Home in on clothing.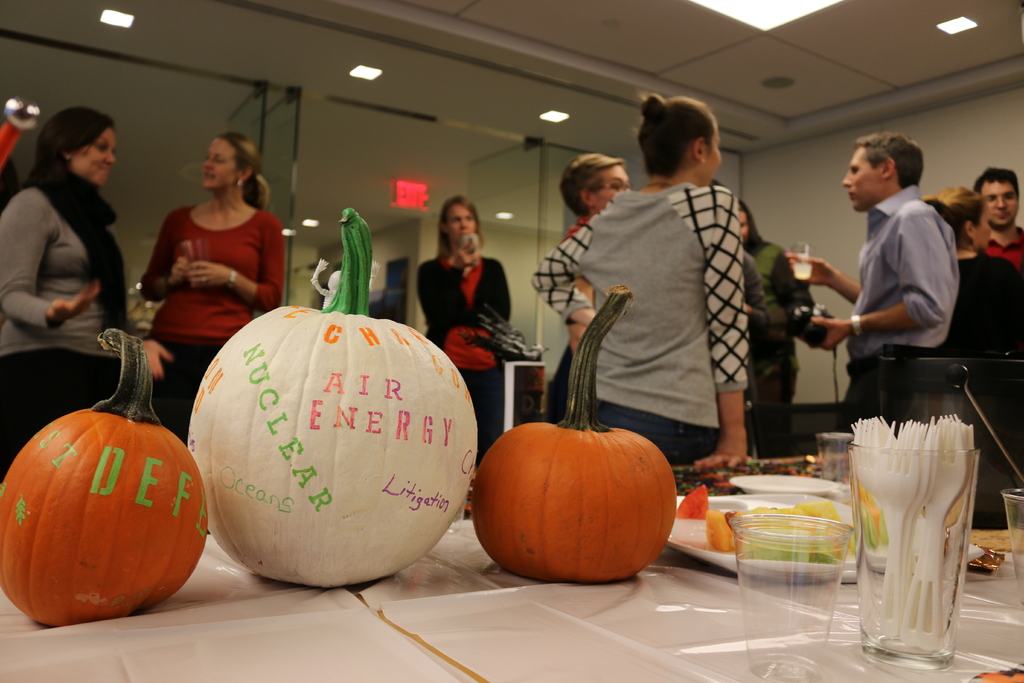
Homed in at (529, 185, 746, 477).
